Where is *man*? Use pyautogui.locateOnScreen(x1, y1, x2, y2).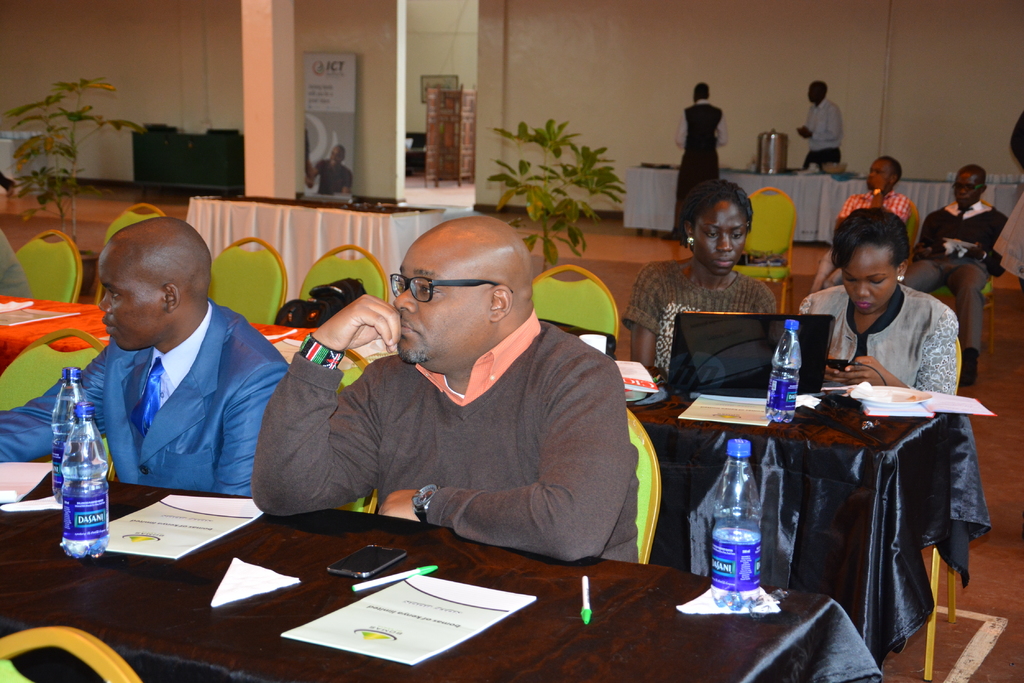
pyautogui.locateOnScreen(248, 215, 643, 561).
